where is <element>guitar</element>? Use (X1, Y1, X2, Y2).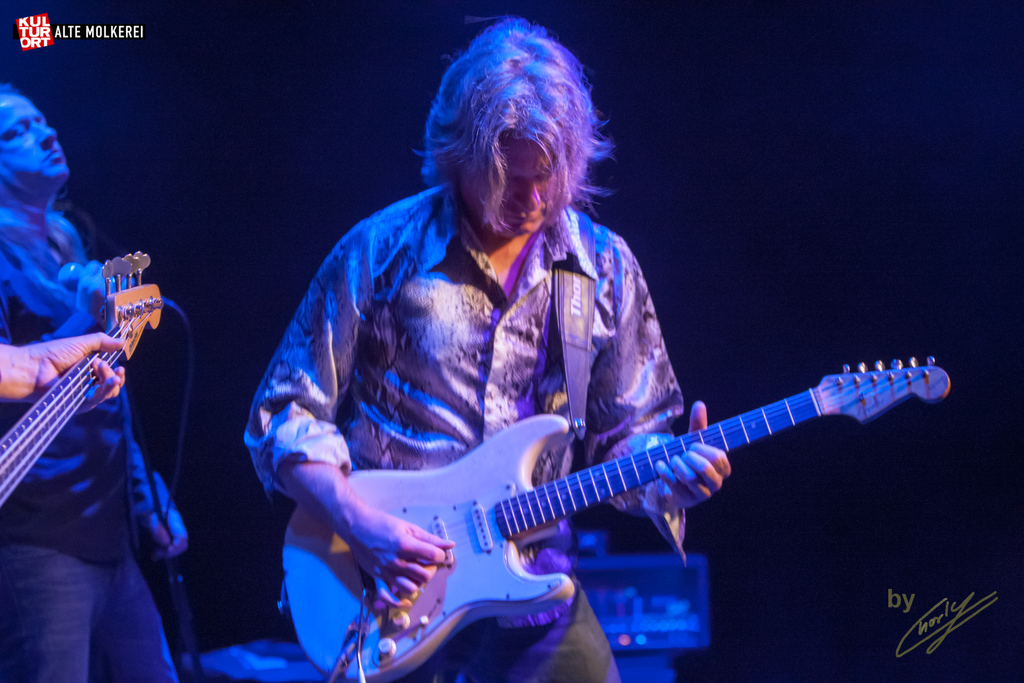
(282, 346, 960, 682).
